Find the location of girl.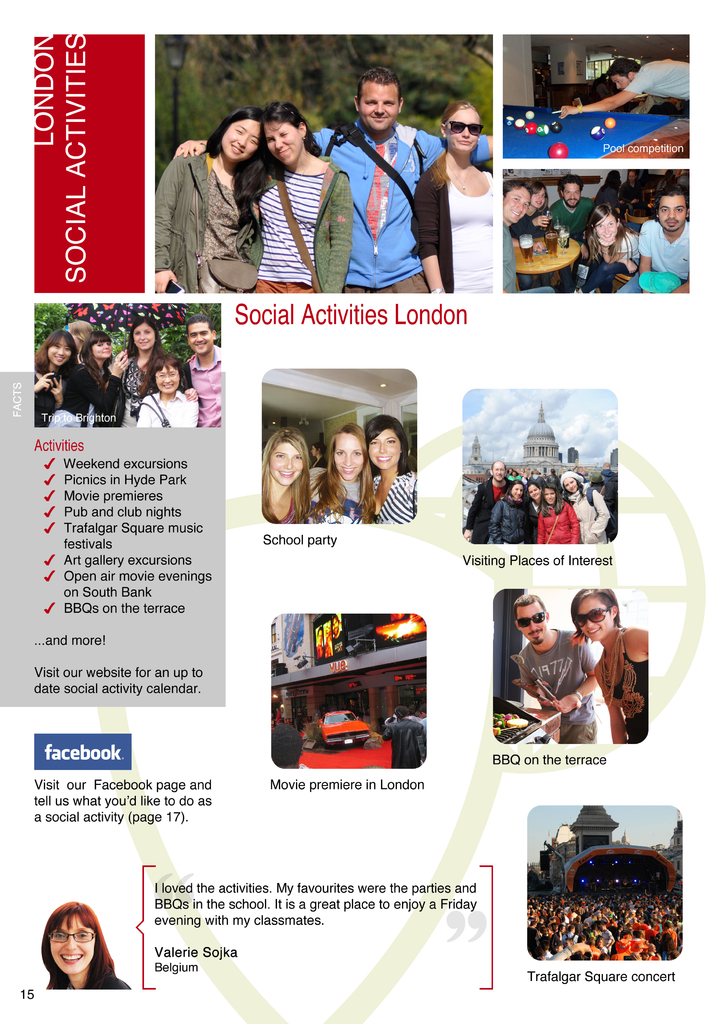
Location: box=[561, 470, 610, 543].
